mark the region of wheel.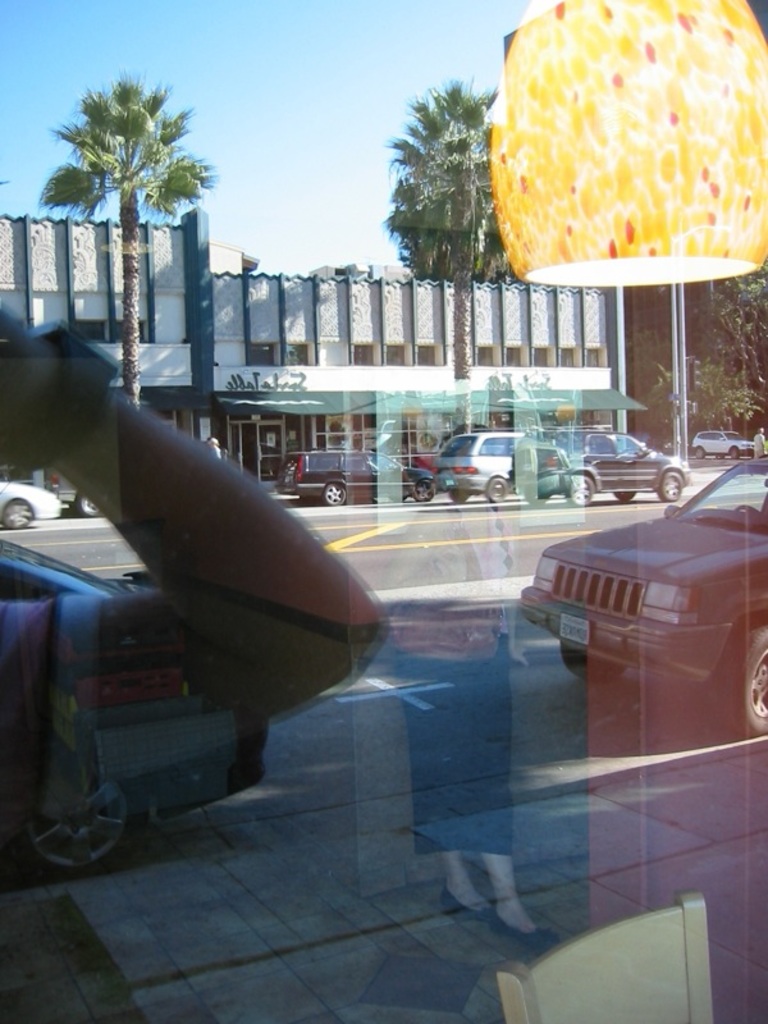
Region: box(568, 474, 595, 508).
